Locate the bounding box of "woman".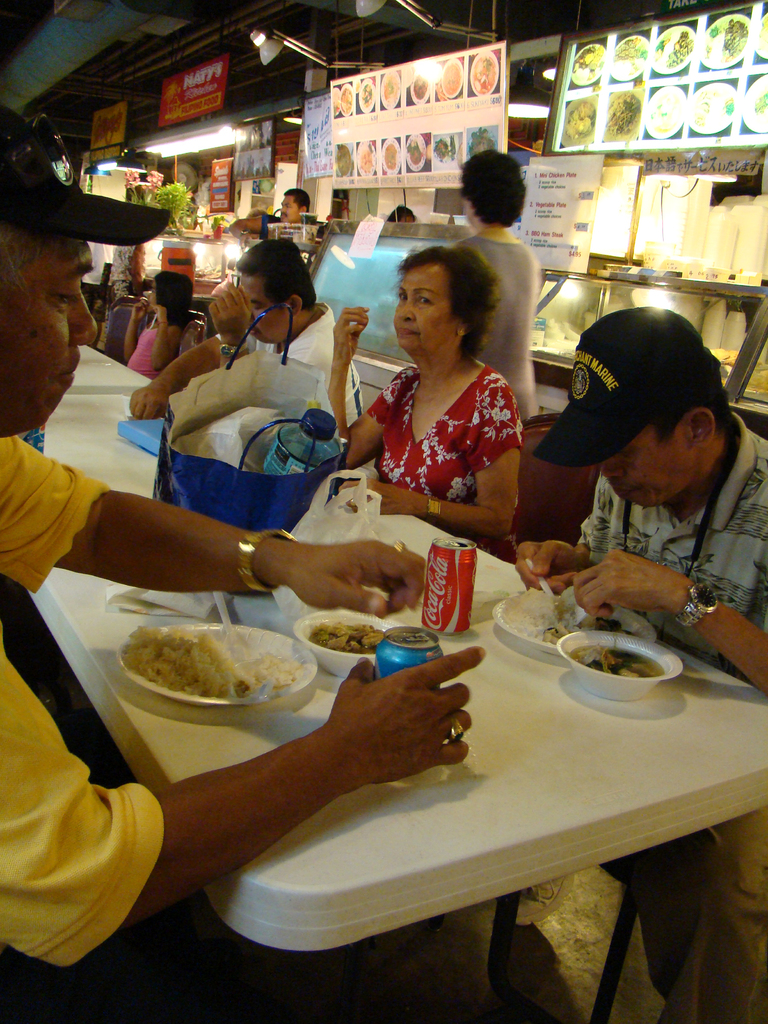
Bounding box: pyautogui.locateOnScreen(341, 192, 564, 580).
